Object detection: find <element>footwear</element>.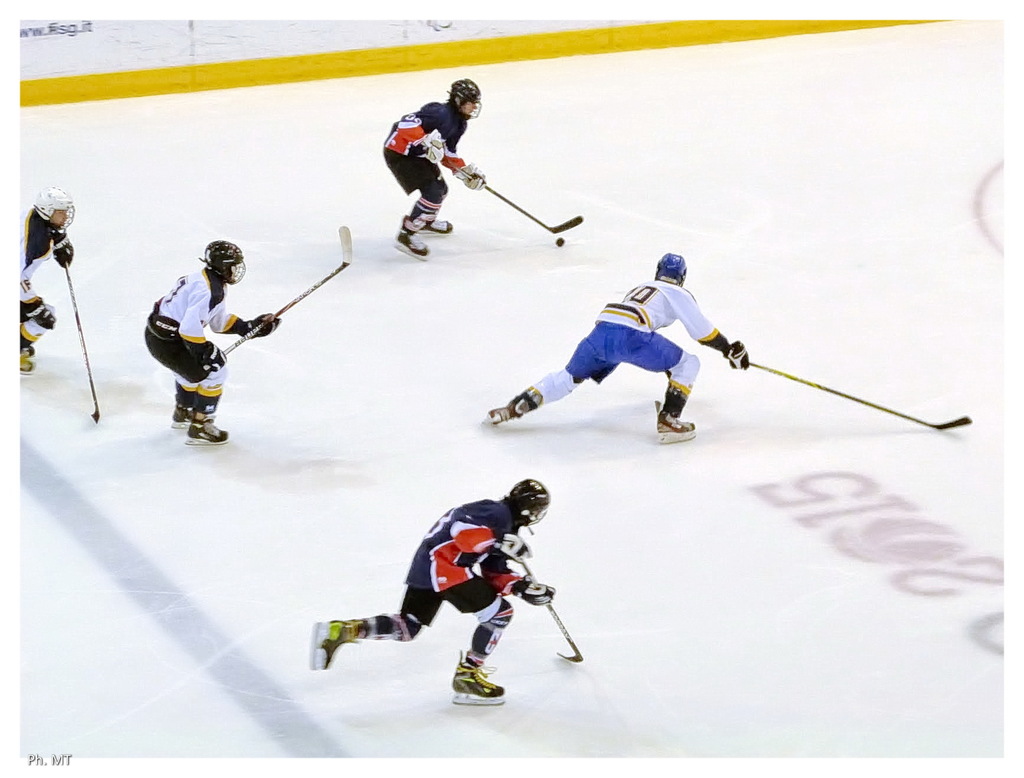
(397,215,427,261).
